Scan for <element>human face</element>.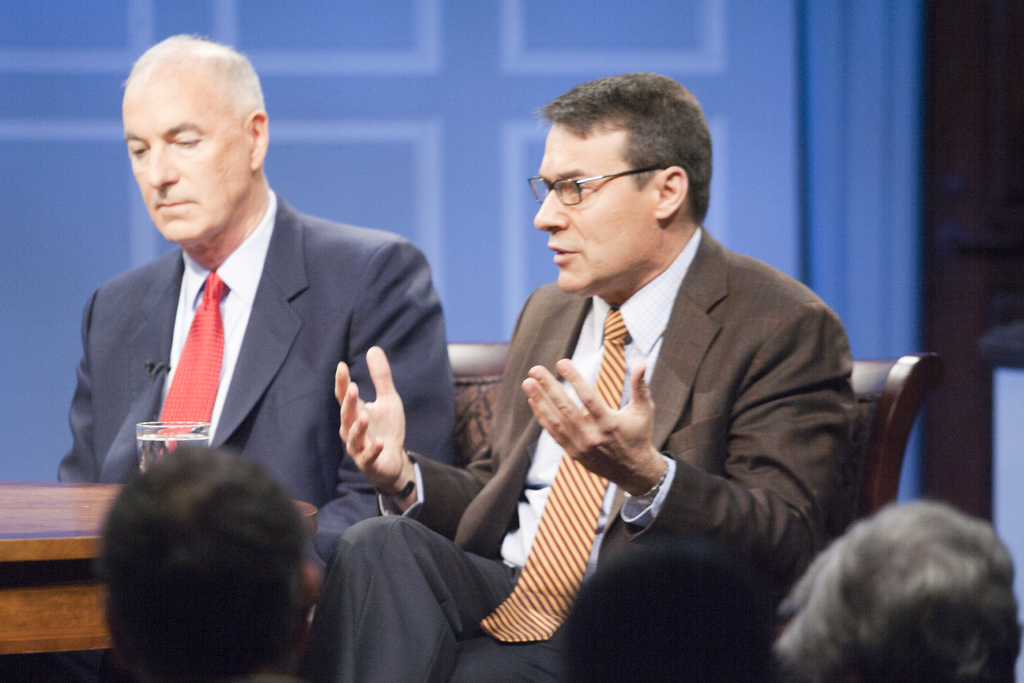
Scan result: detection(534, 119, 658, 294).
